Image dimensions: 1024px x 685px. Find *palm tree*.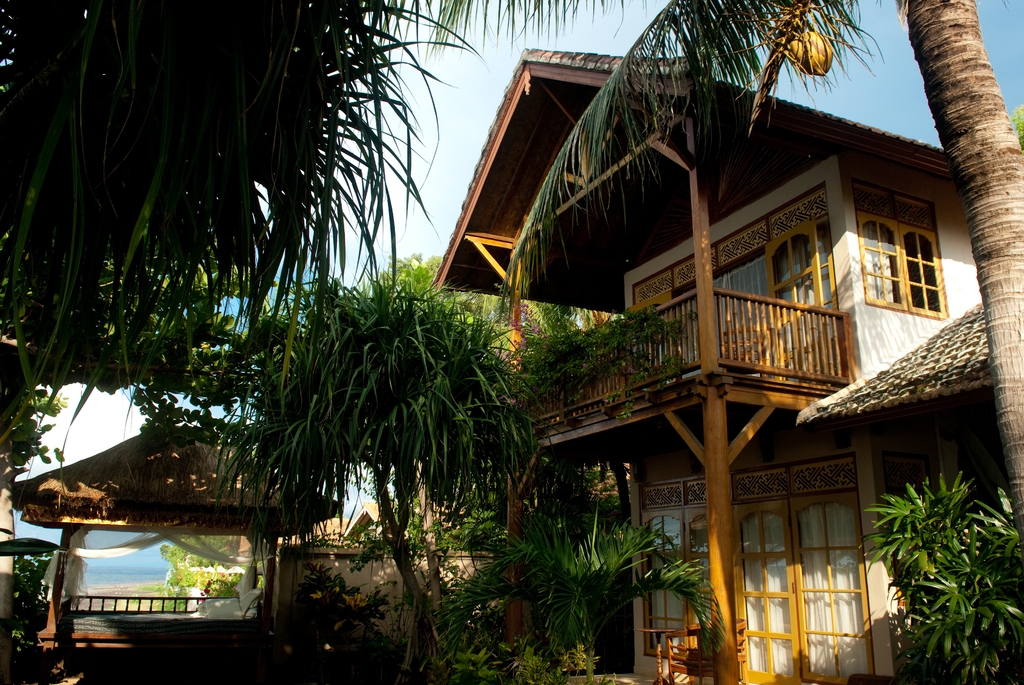
l=272, t=277, r=527, b=631.
